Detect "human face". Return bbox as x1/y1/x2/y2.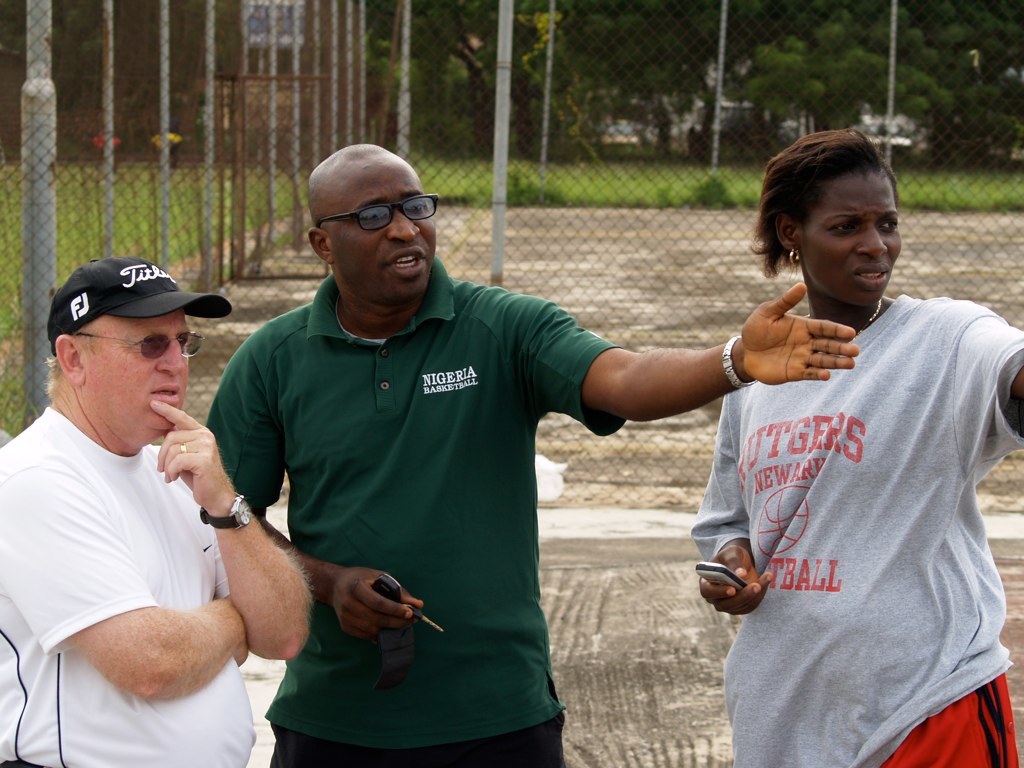
84/317/192/446.
